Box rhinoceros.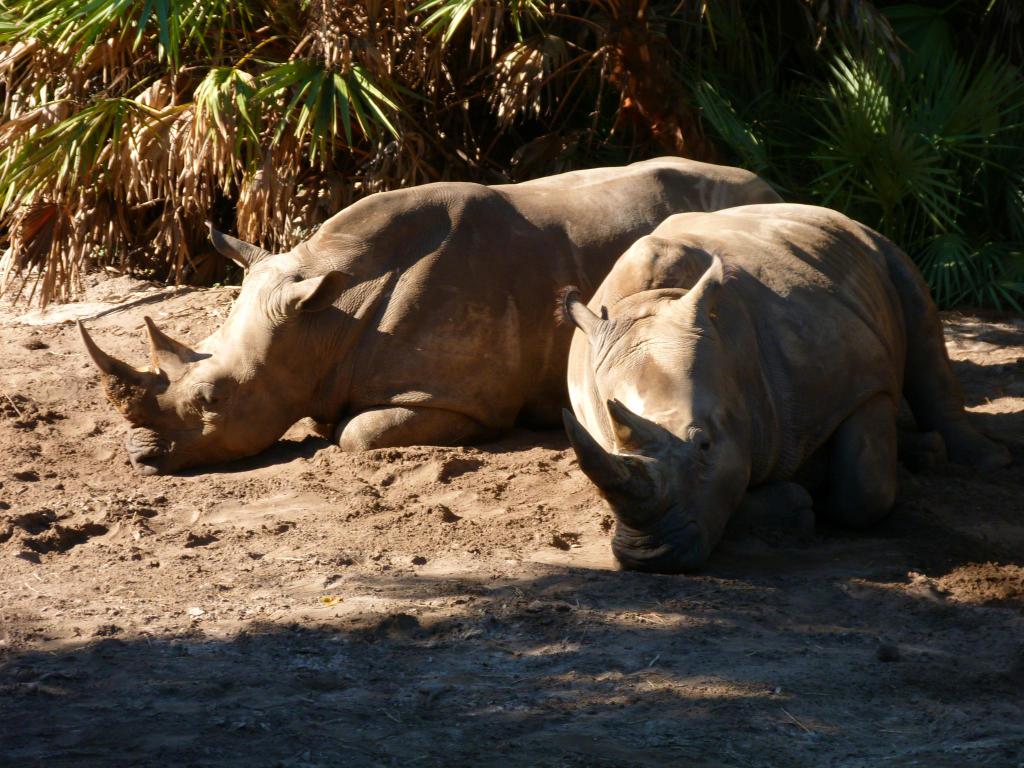
[76,143,788,483].
